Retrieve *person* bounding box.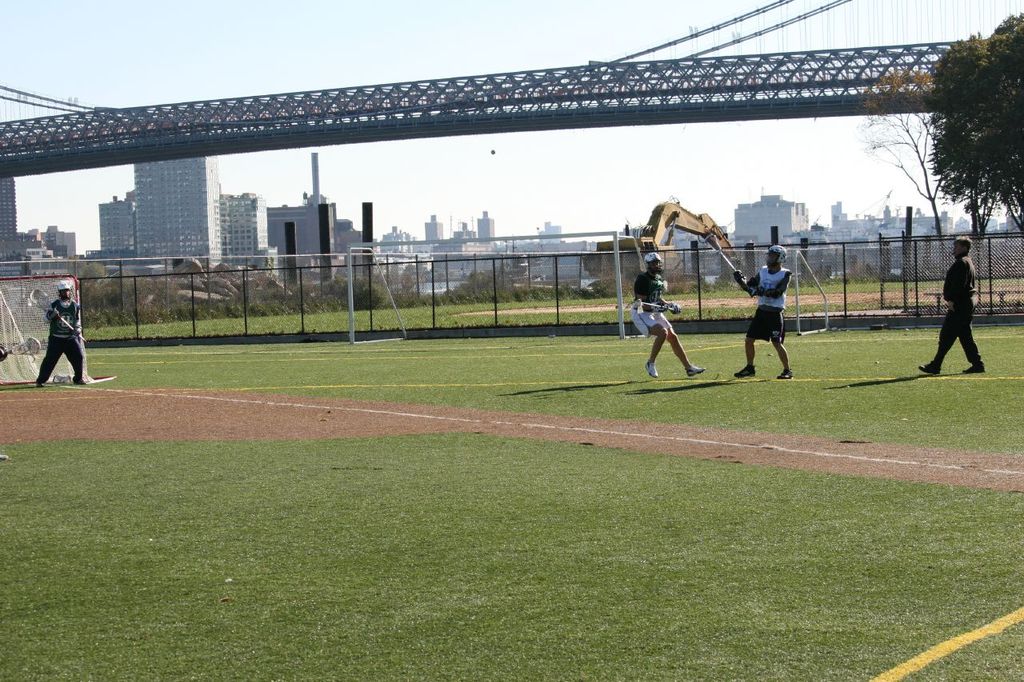
Bounding box: <region>26, 265, 78, 390</region>.
